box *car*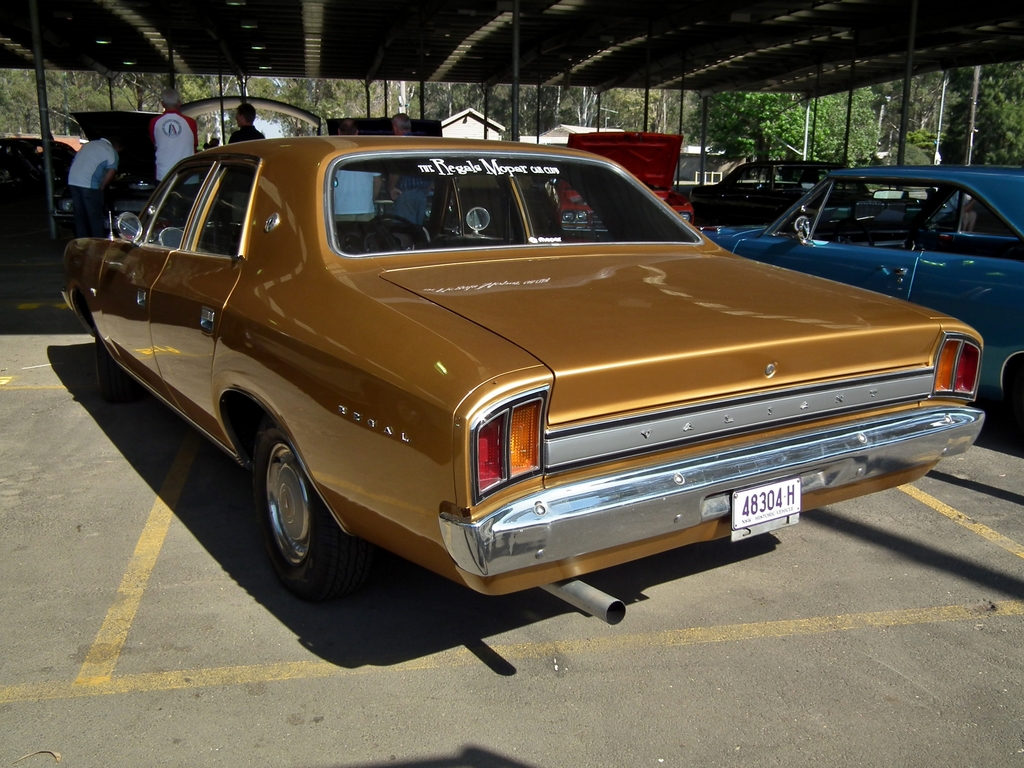
box(58, 109, 170, 233)
